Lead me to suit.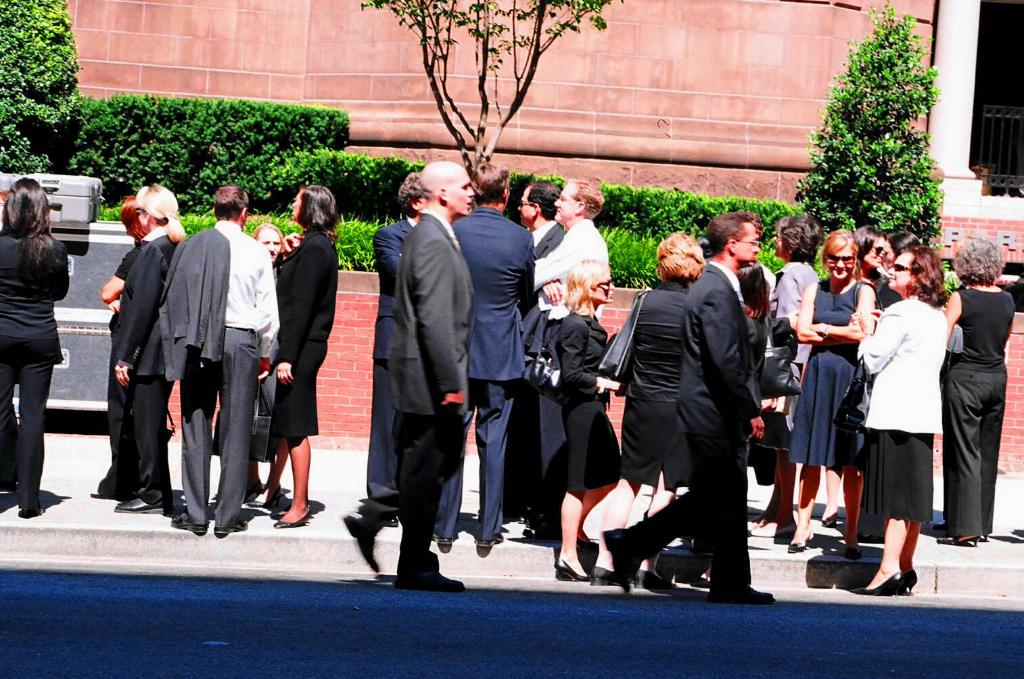
Lead to region(509, 218, 568, 513).
